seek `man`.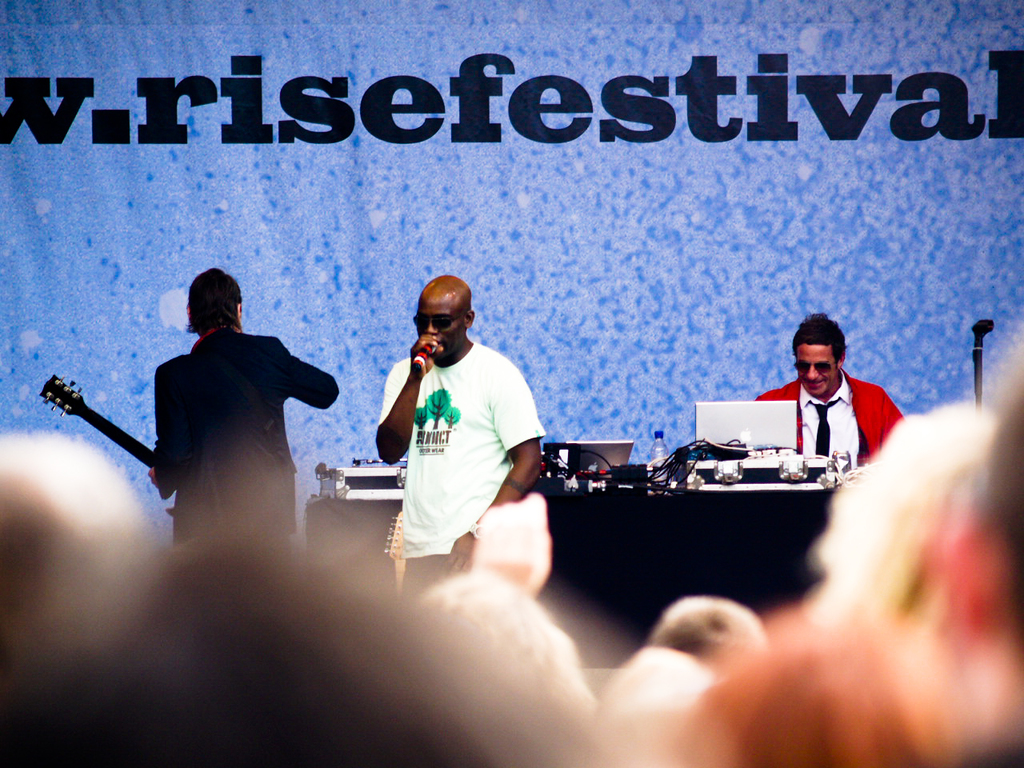
0 434 162 618.
